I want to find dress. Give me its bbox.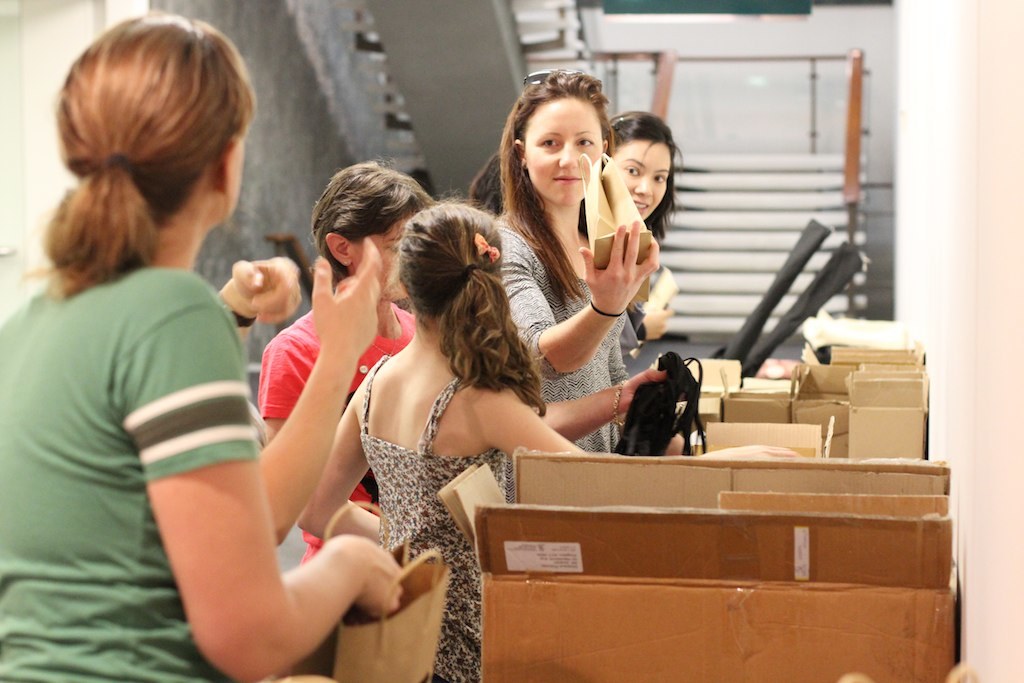
rect(360, 352, 514, 682).
